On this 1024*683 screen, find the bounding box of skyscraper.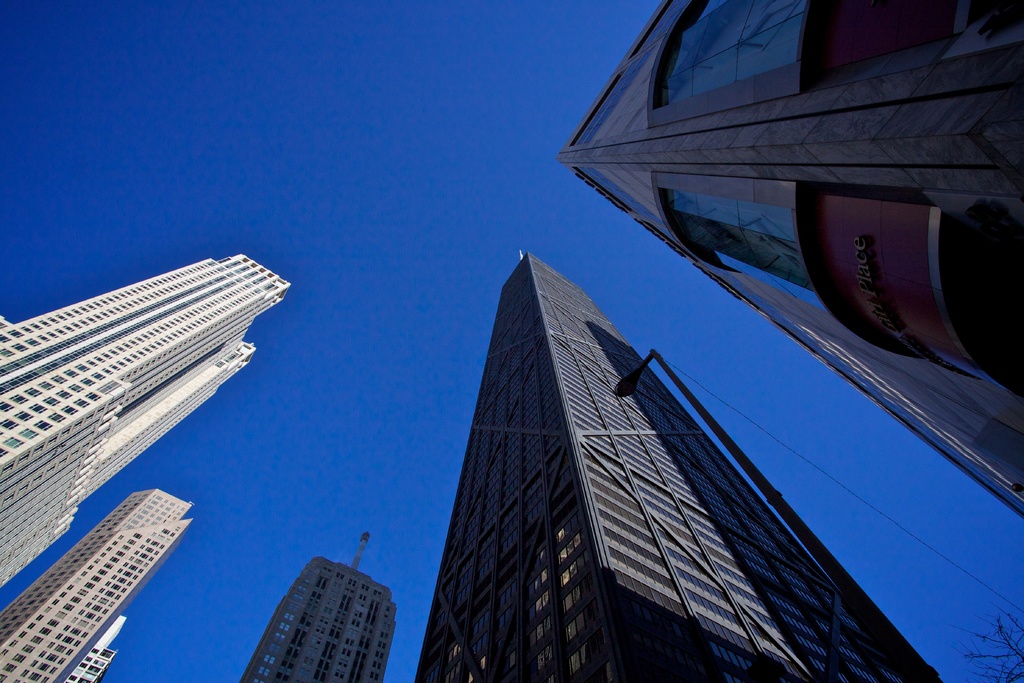
Bounding box: bbox(235, 559, 397, 682).
